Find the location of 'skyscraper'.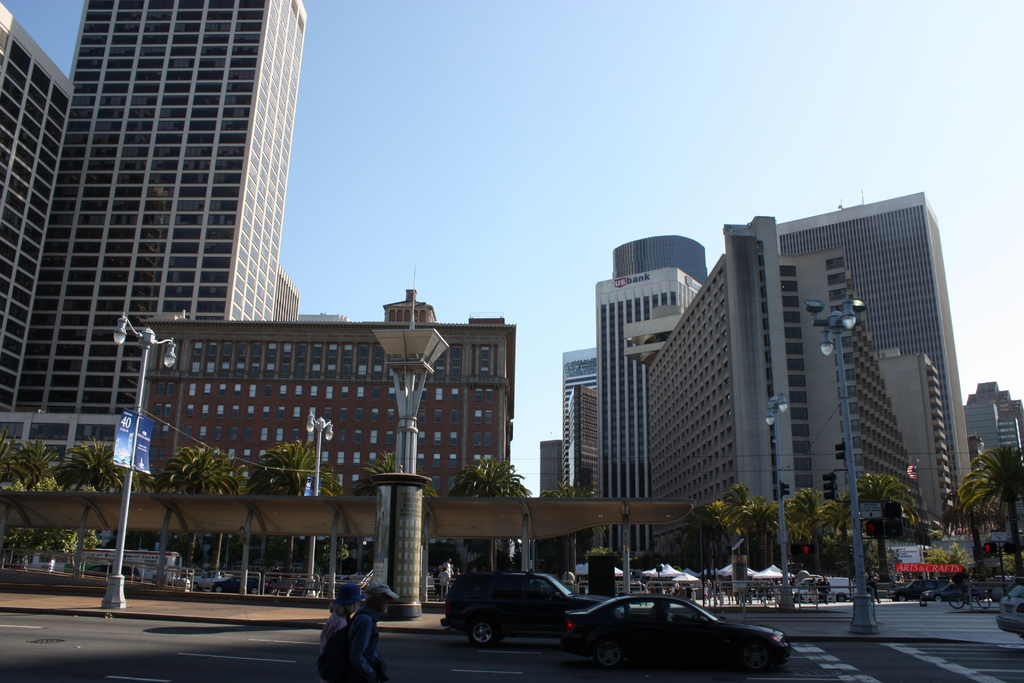
Location: bbox=[646, 190, 973, 577].
